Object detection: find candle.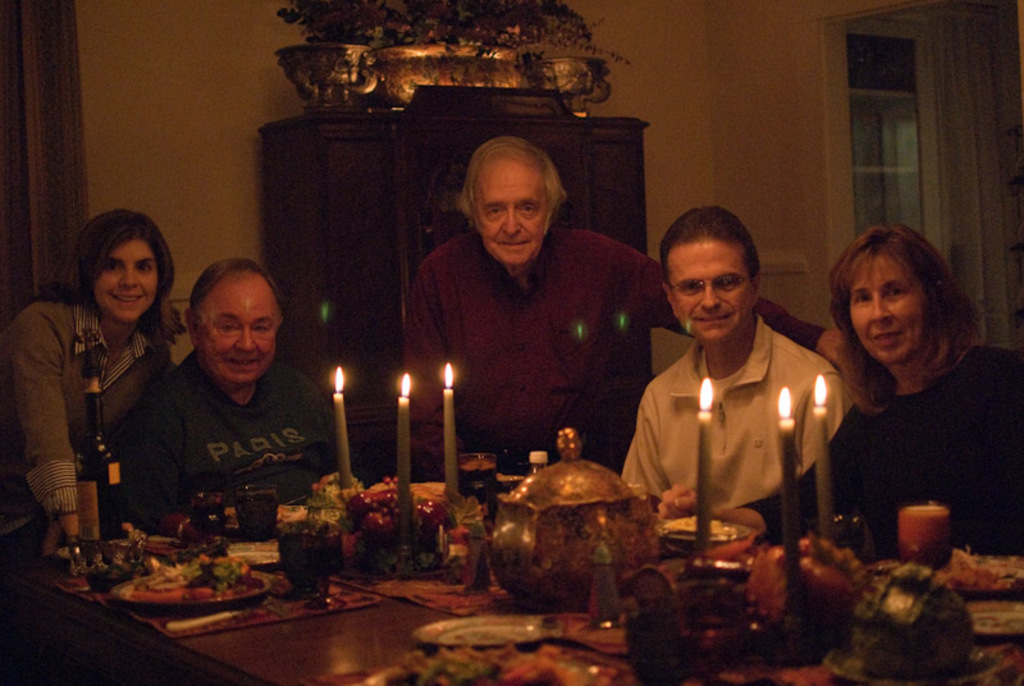
777/381/796/559.
